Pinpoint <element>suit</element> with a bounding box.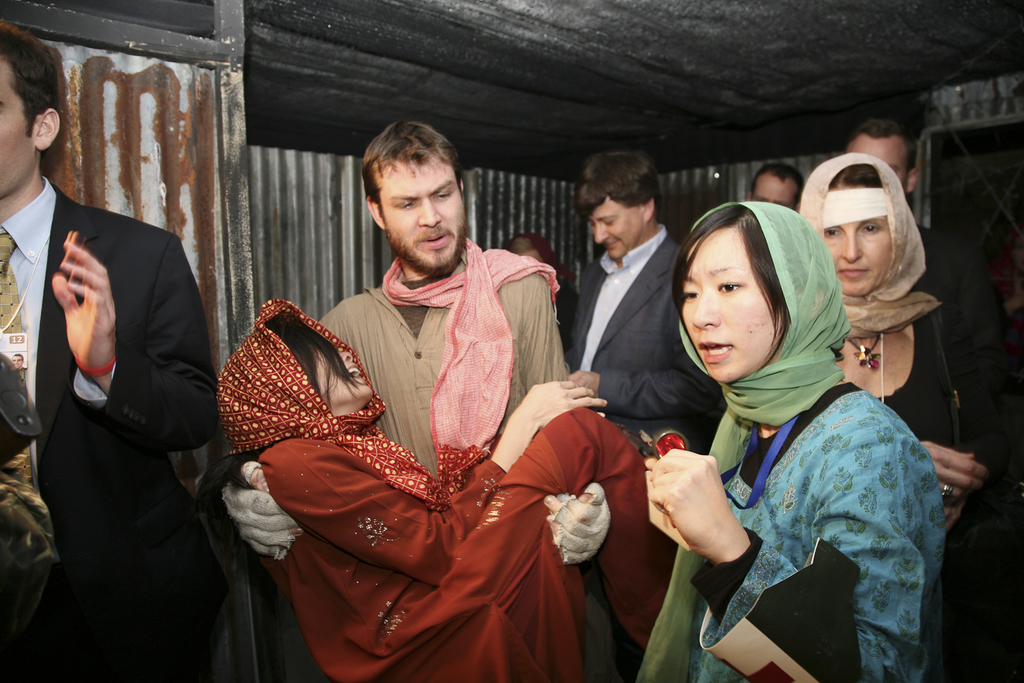
(562, 226, 721, 468).
